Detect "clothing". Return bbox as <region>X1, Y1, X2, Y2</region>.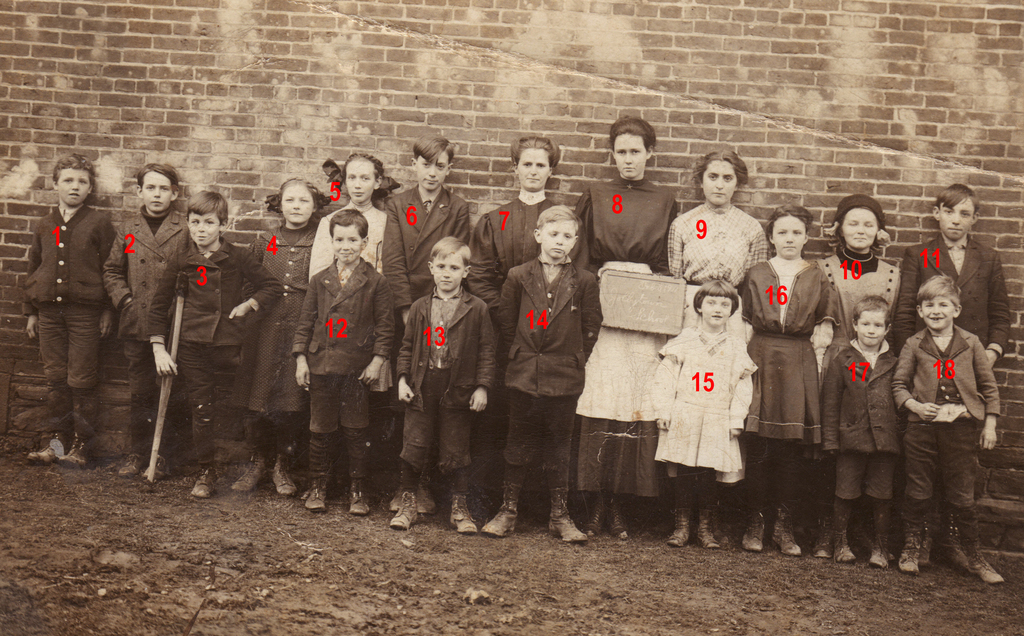
<region>380, 186, 476, 472</region>.
